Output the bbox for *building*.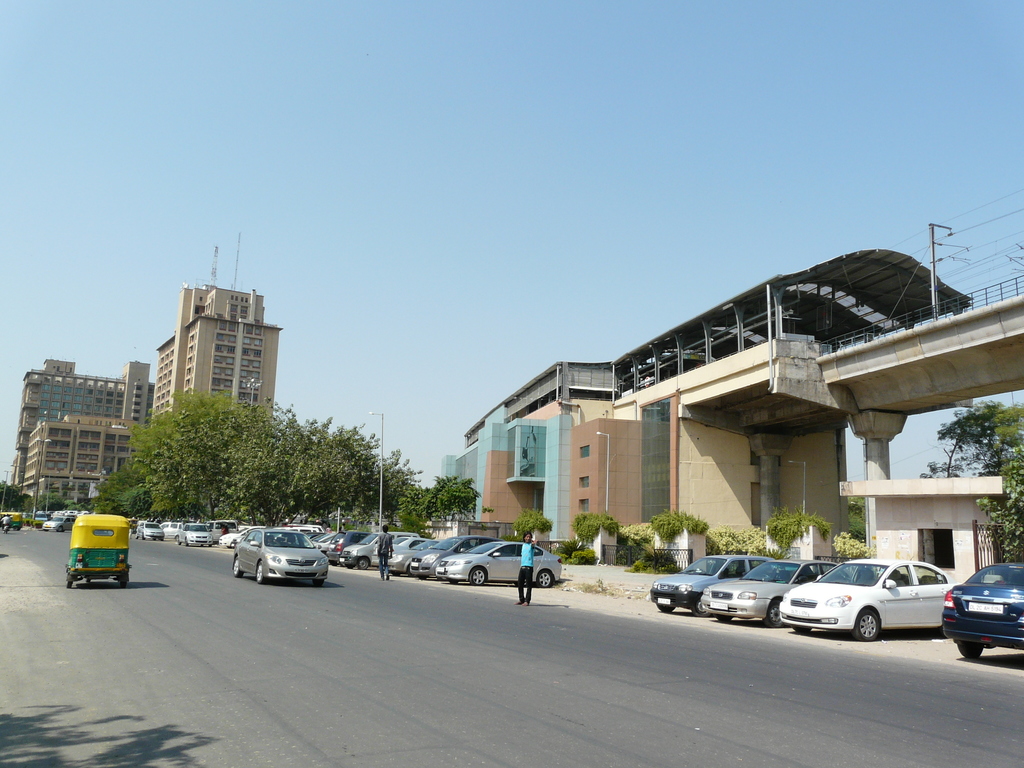
{"left": 12, "top": 361, "right": 154, "bottom": 492}.
